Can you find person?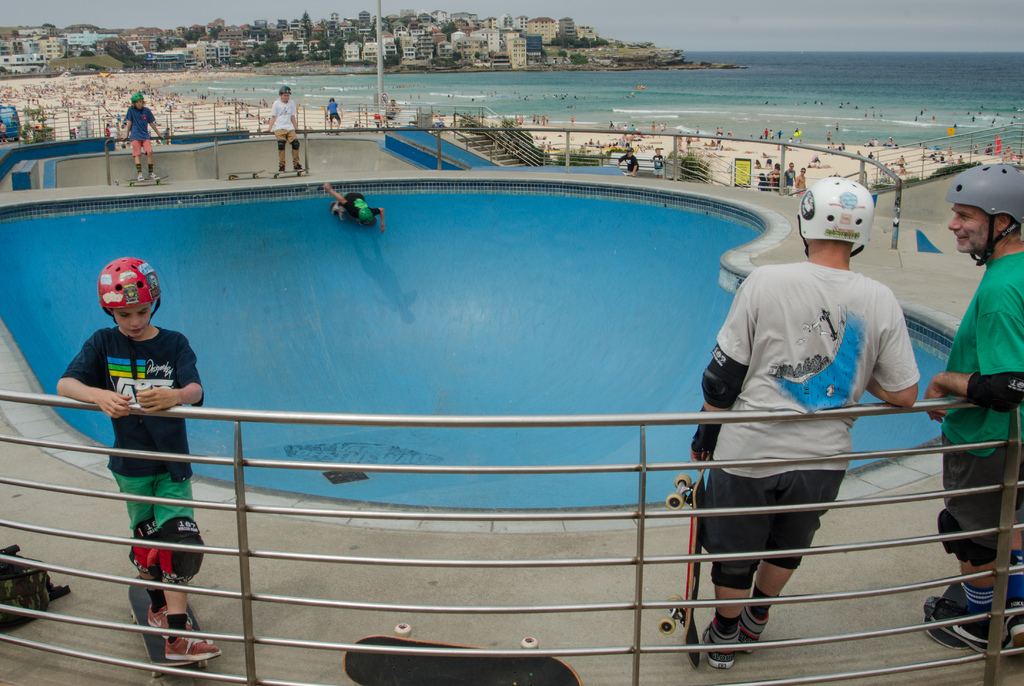
Yes, bounding box: (120, 91, 165, 181).
